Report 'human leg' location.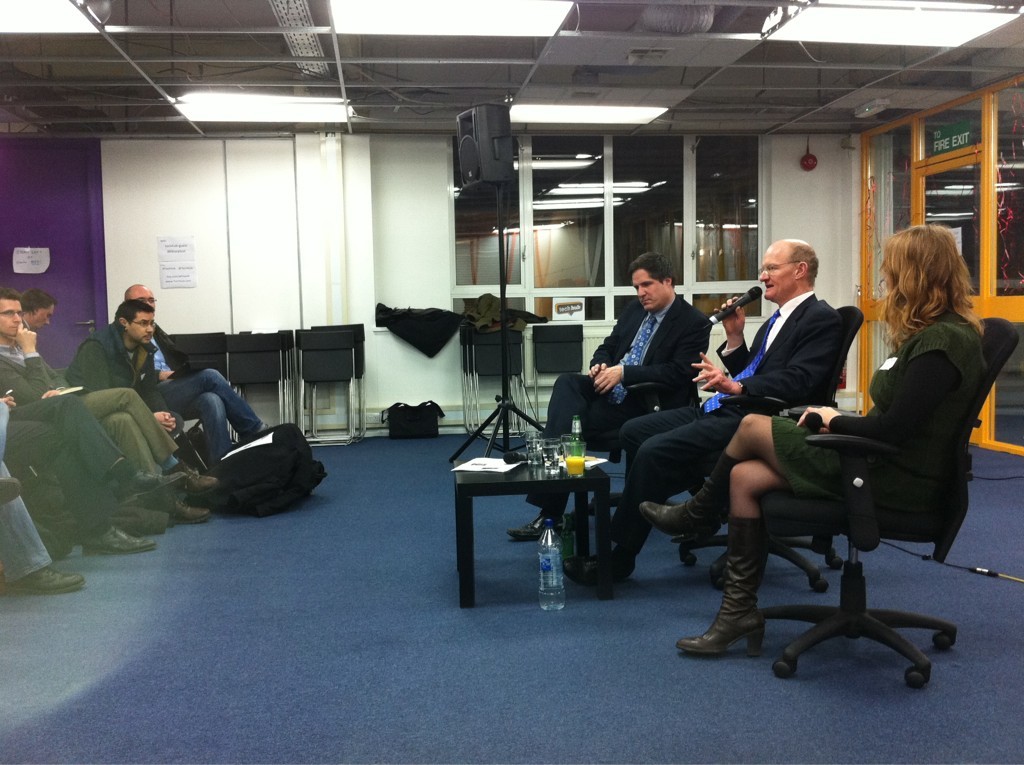
Report: bbox=(99, 409, 209, 523).
